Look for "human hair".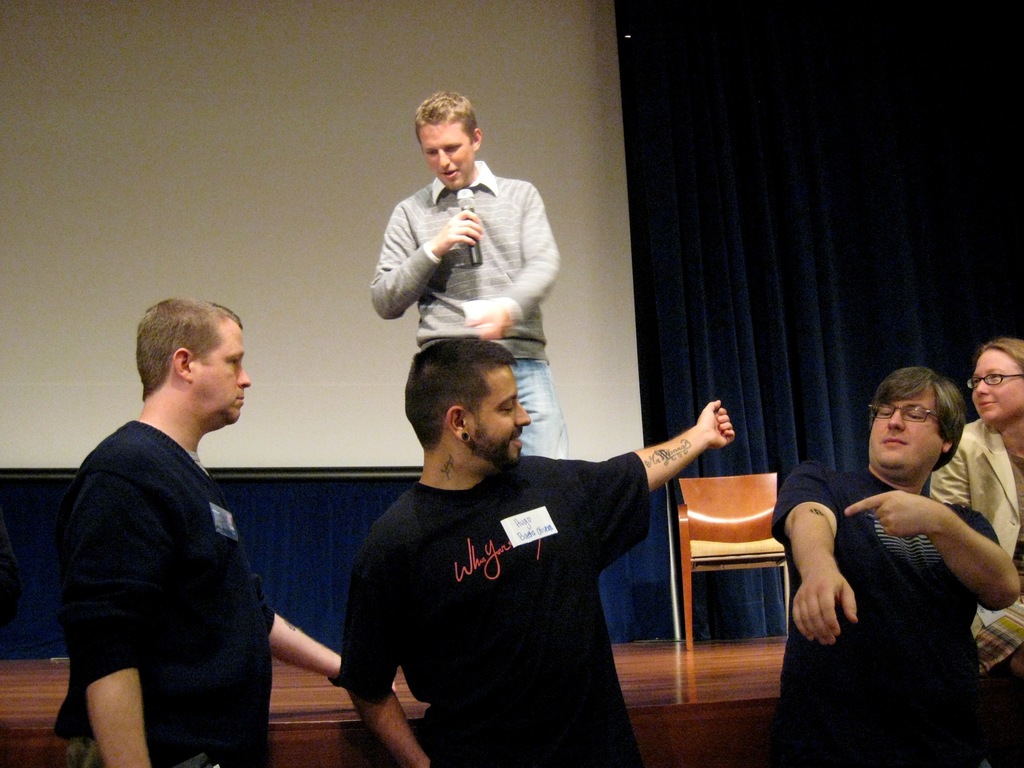
Found: x1=411, y1=87, x2=483, y2=188.
